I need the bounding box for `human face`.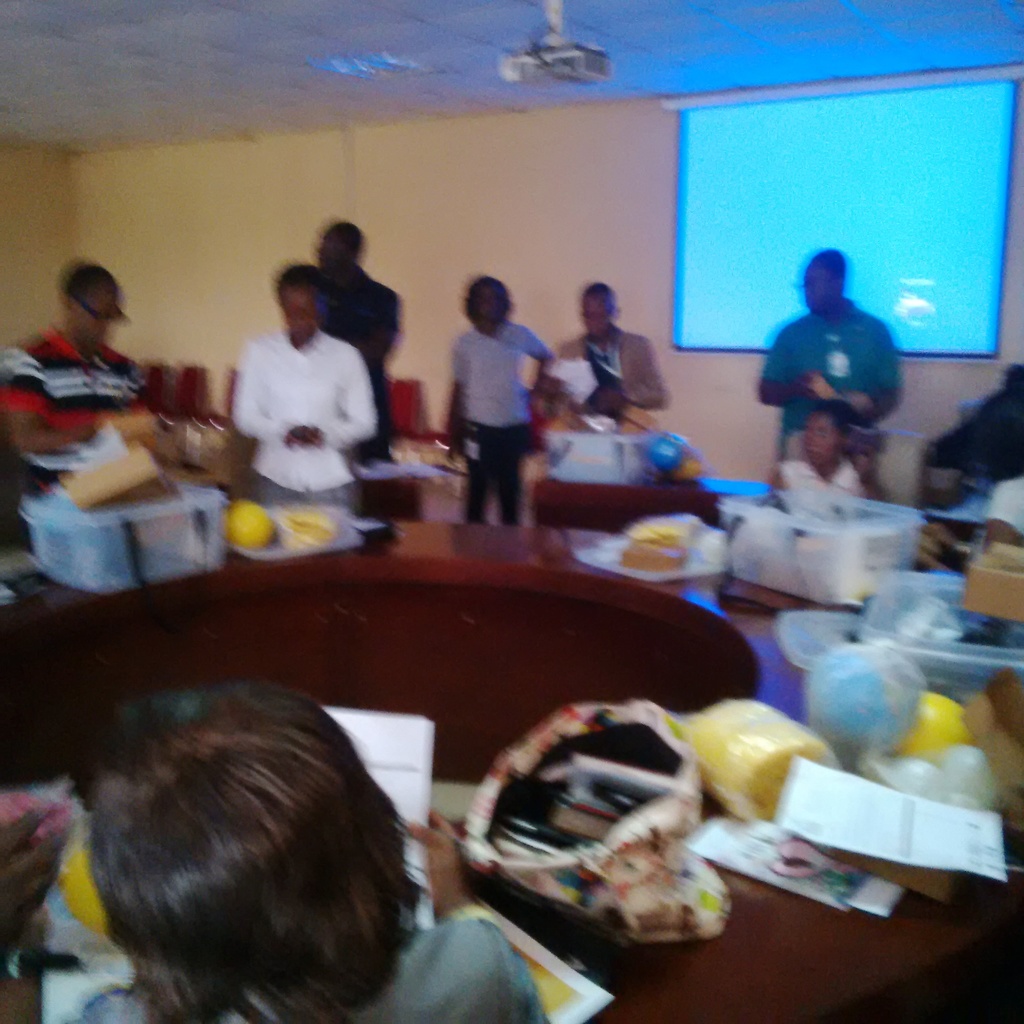
Here it is: (left=800, top=422, right=831, bottom=463).
